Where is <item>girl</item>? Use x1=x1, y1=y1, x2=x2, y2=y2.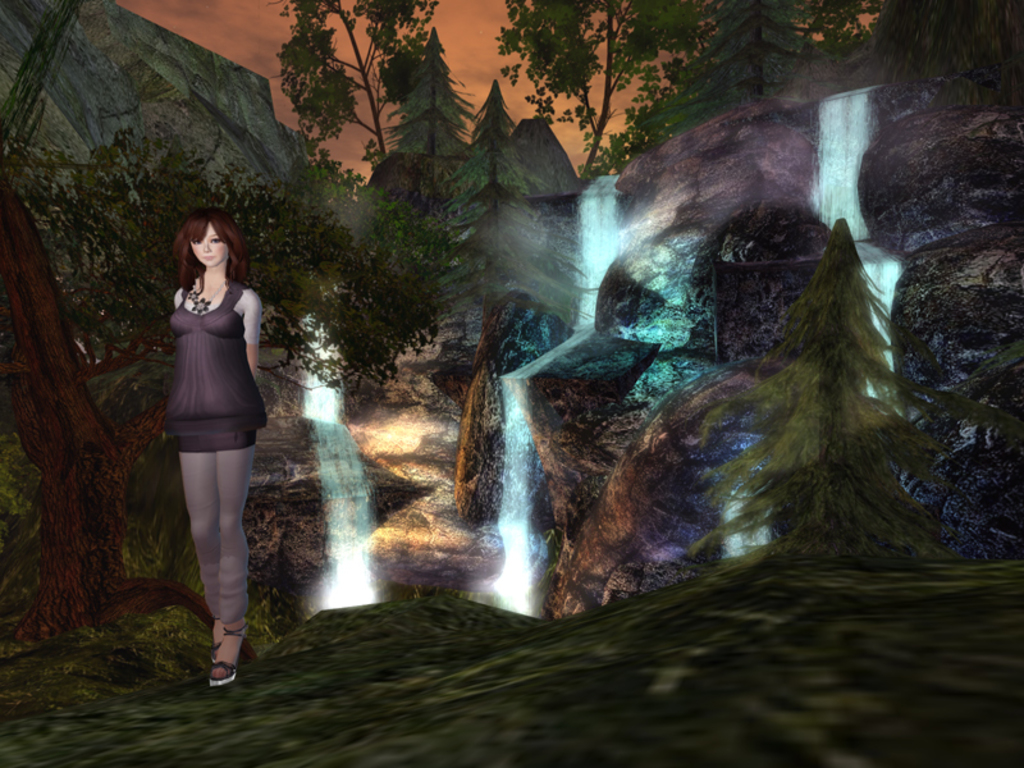
x1=159, y1=209, x2=268, y2=681.
